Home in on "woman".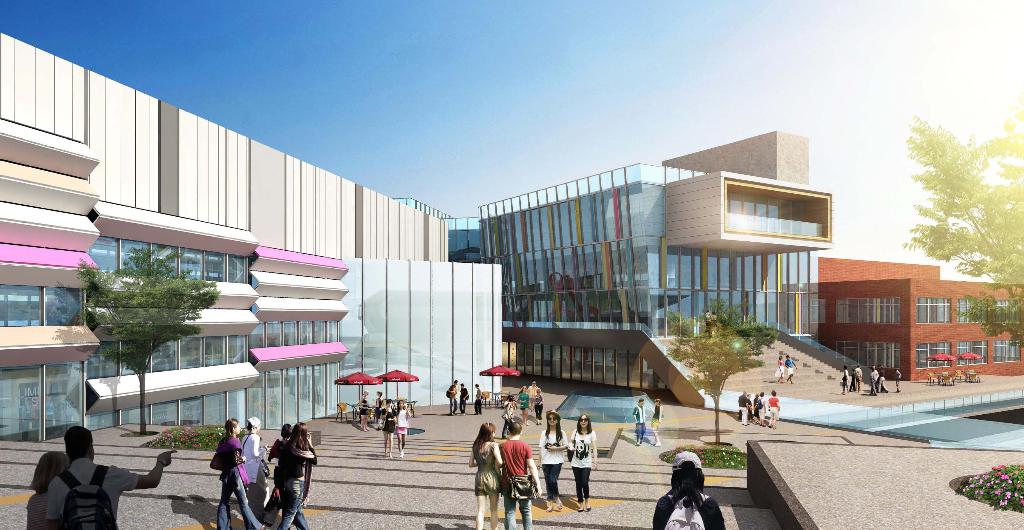
Homed in at 23,454,70,529.
